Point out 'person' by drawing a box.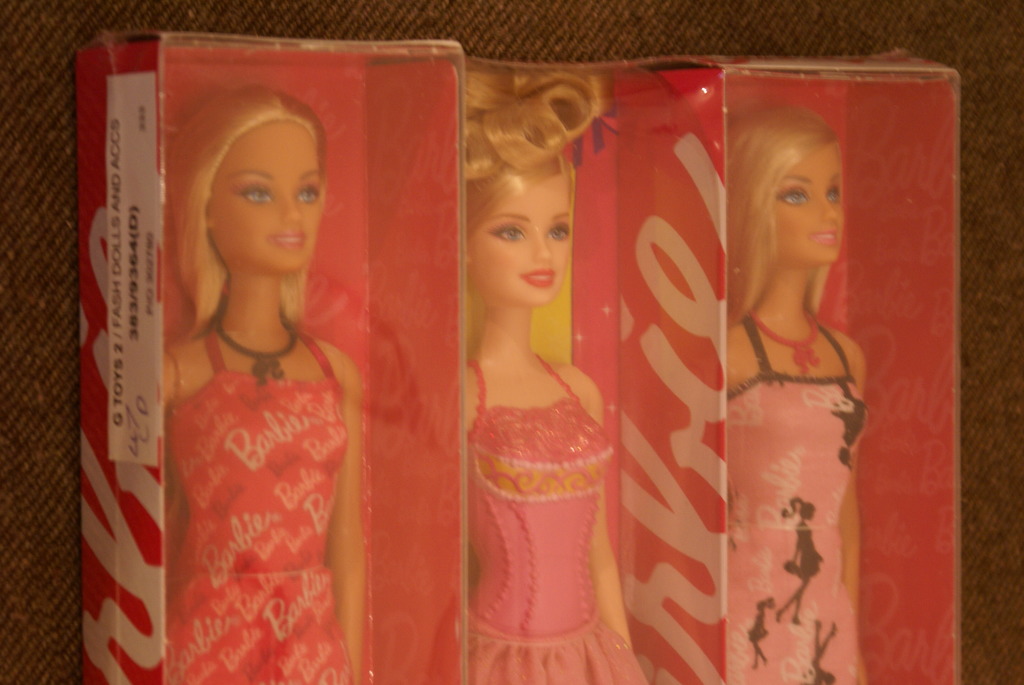
730:90:869:683.
